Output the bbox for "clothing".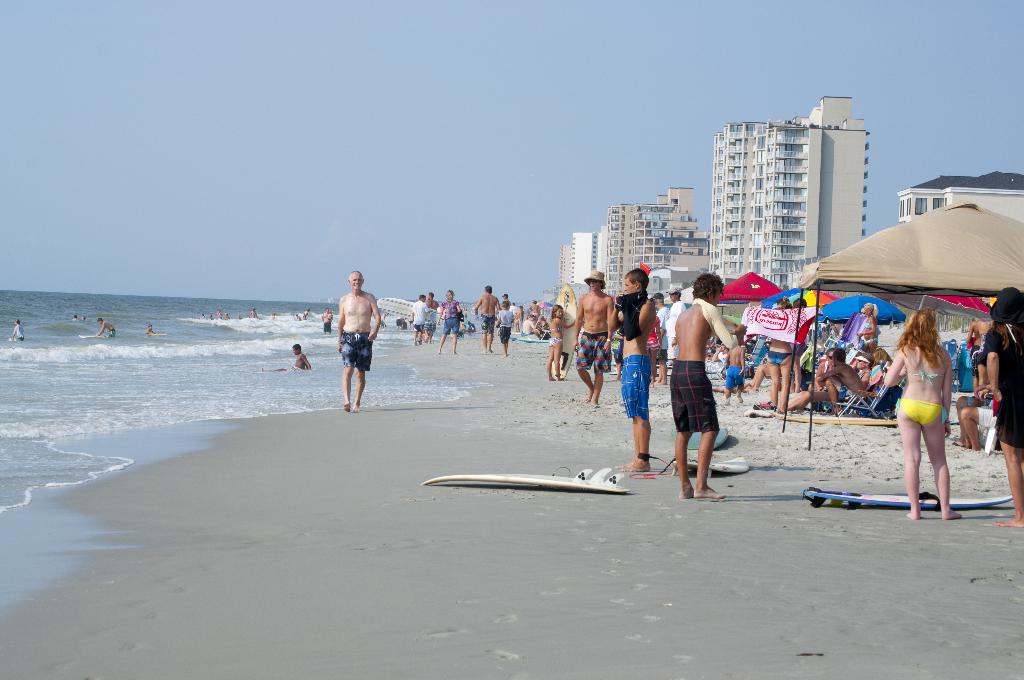
bbox=(440, 302, 456, 337).
